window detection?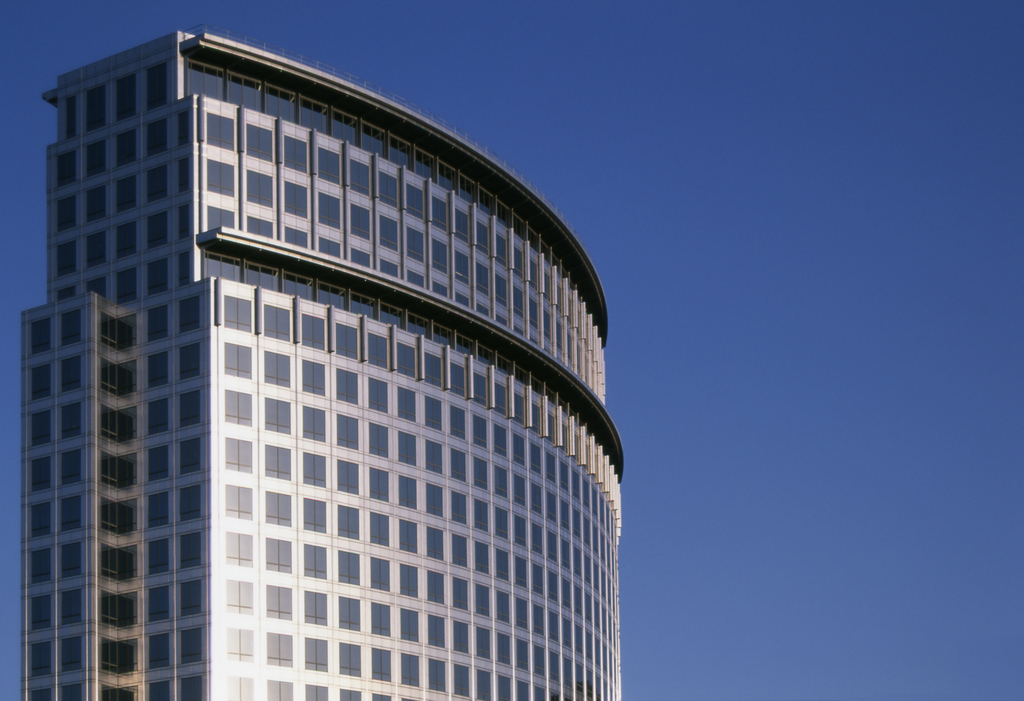
Rect(299, 358, 328, 399)
